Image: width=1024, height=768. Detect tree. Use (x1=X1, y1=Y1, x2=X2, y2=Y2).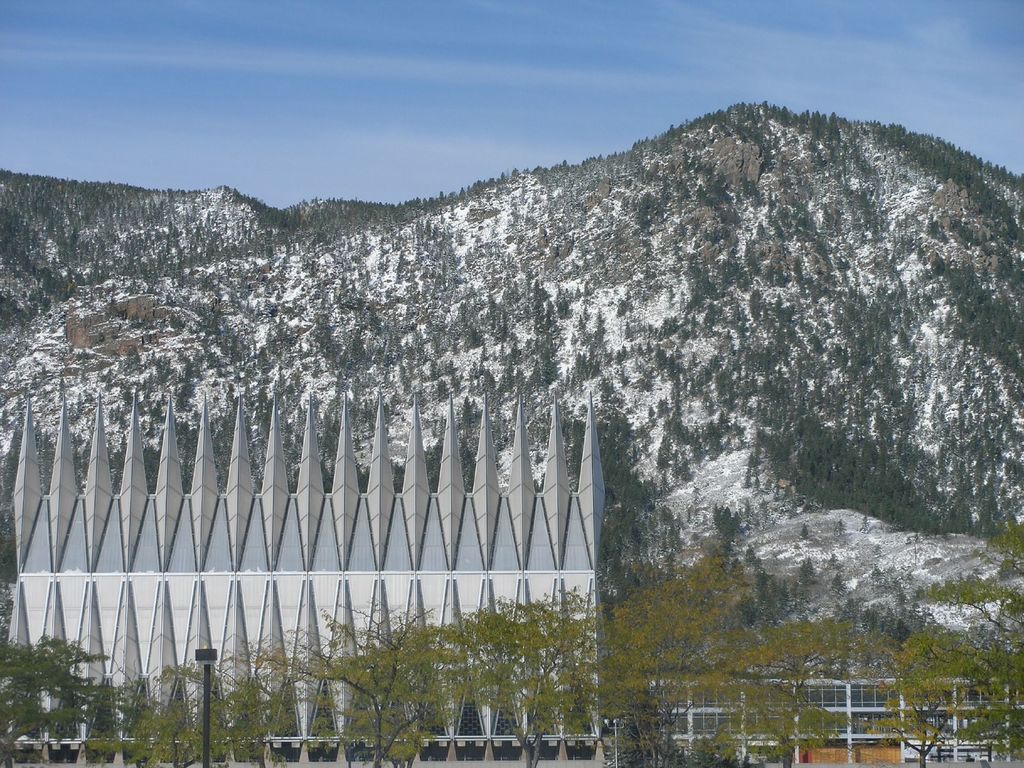
(x1=908, y1=520, x2=1023, y2=643).
